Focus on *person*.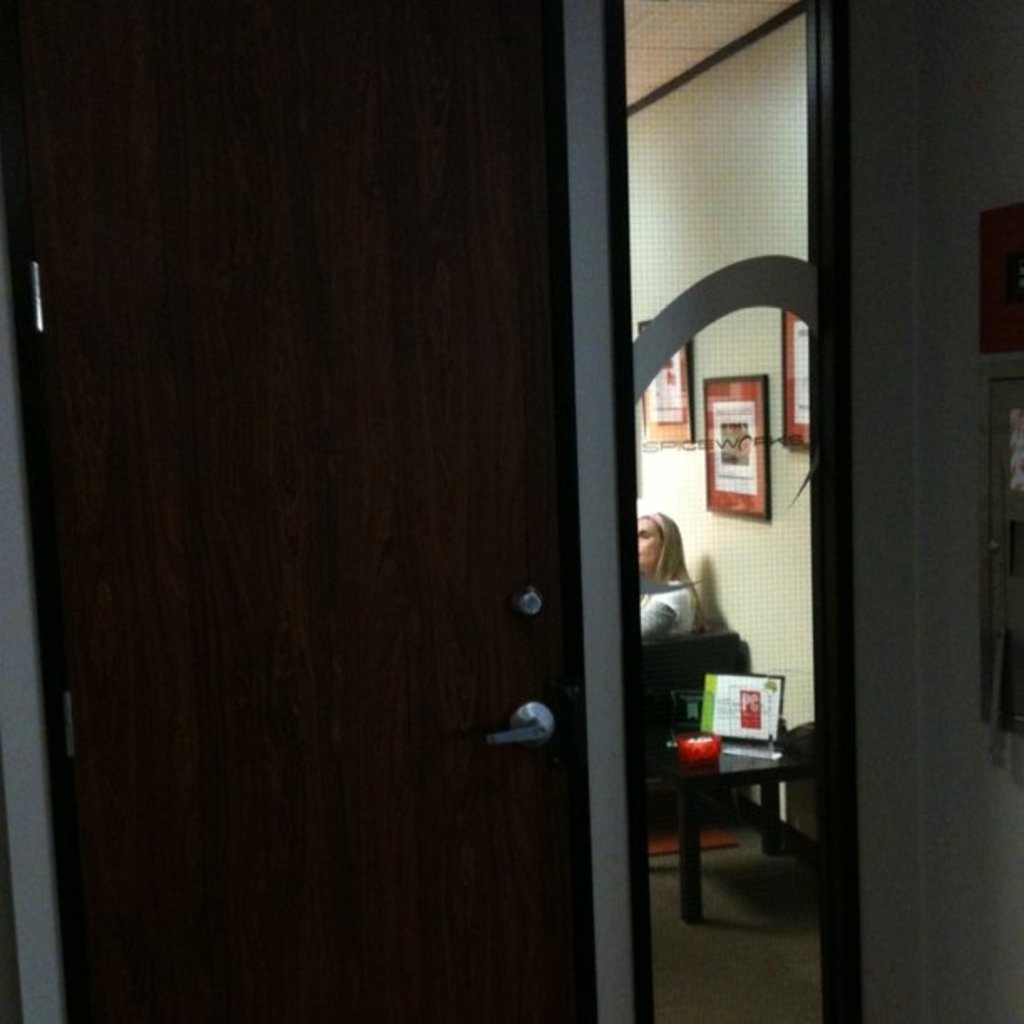
Focused at 636:499:721:654.
